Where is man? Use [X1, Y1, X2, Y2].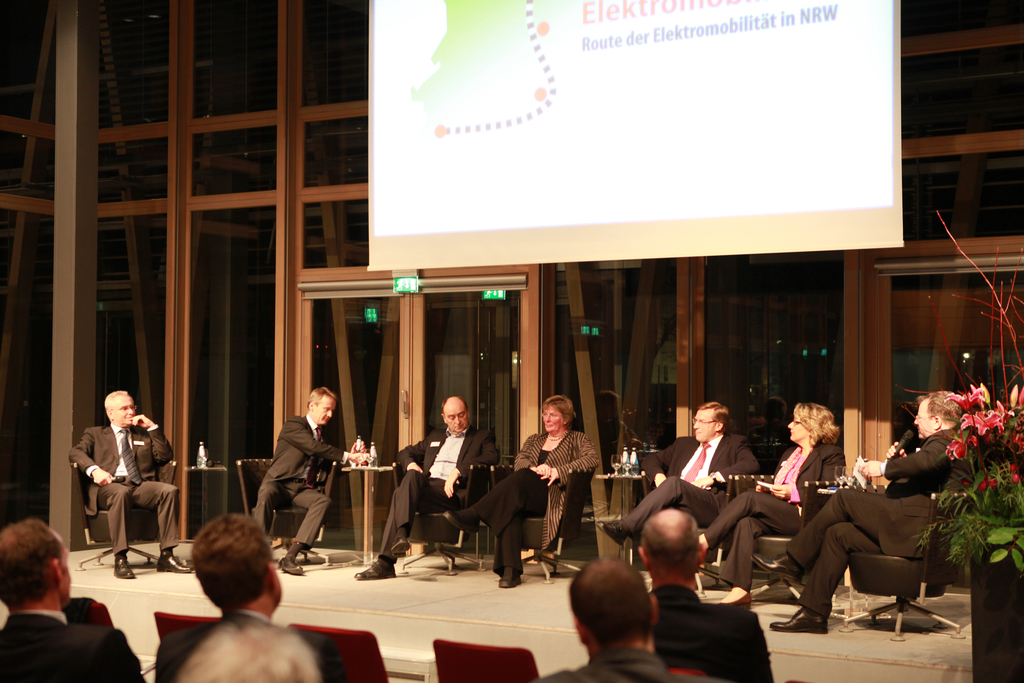
[534, 556, 707, 682].
